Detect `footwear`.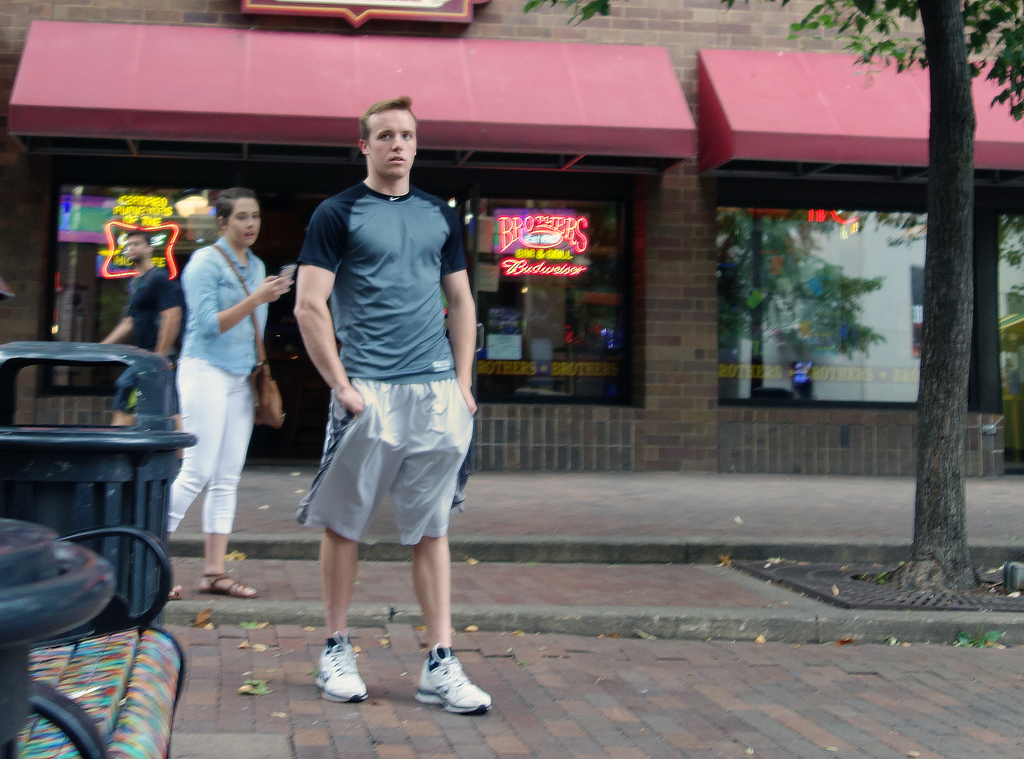
Detected at bbox=(197, 574, 262, 598).
